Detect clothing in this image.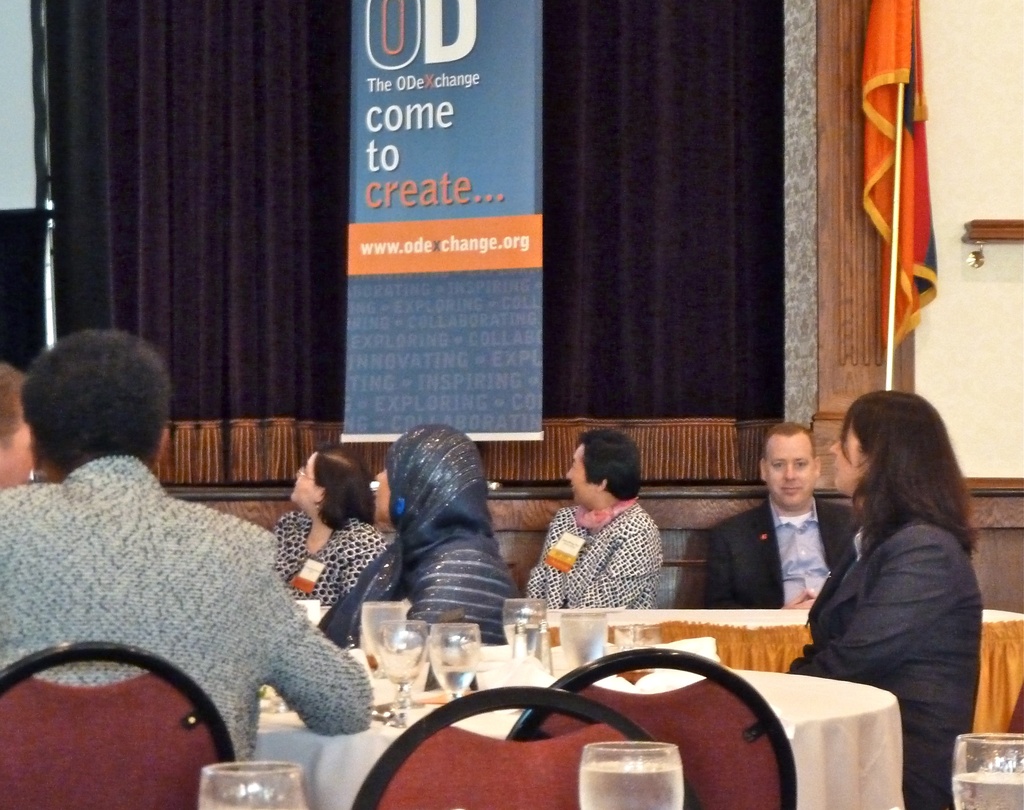
Detection: box(701, 494, 861, 608).
